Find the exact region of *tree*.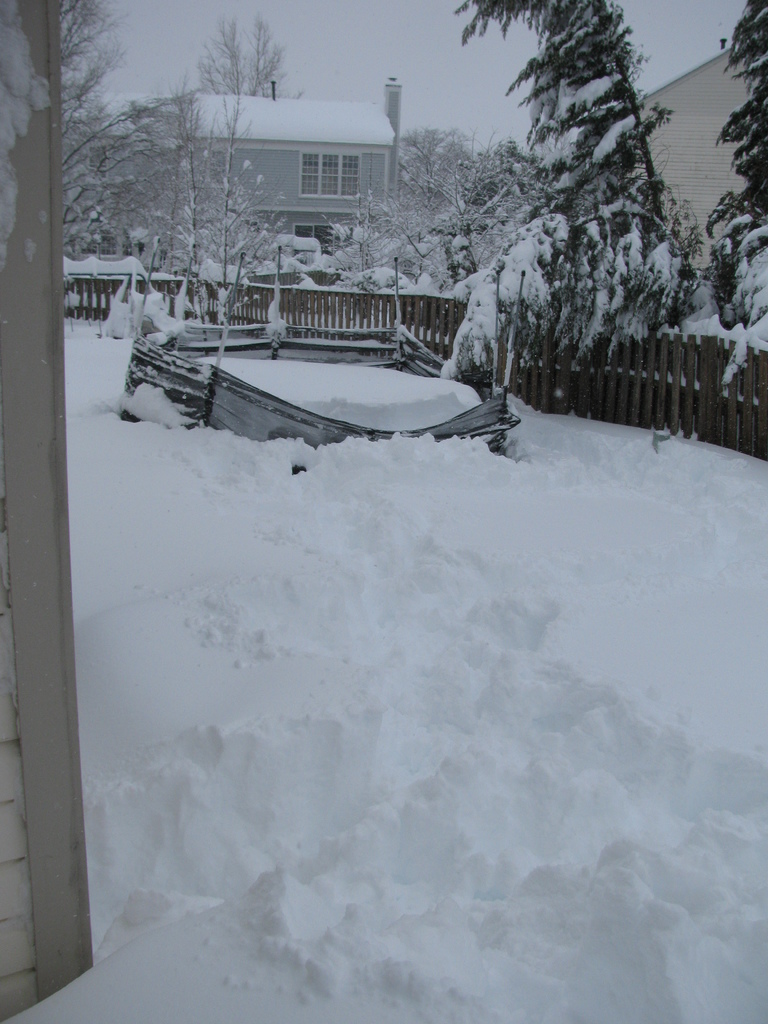
Exact region: bbox(703, 0, 767, 361).
